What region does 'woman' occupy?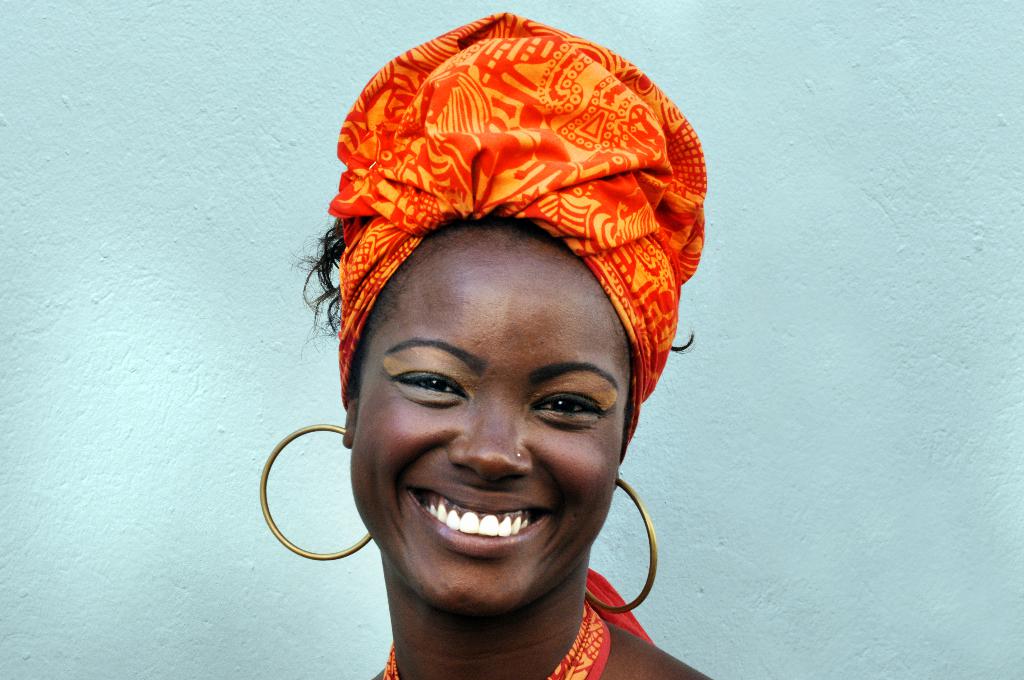
[261,10,728,679].
